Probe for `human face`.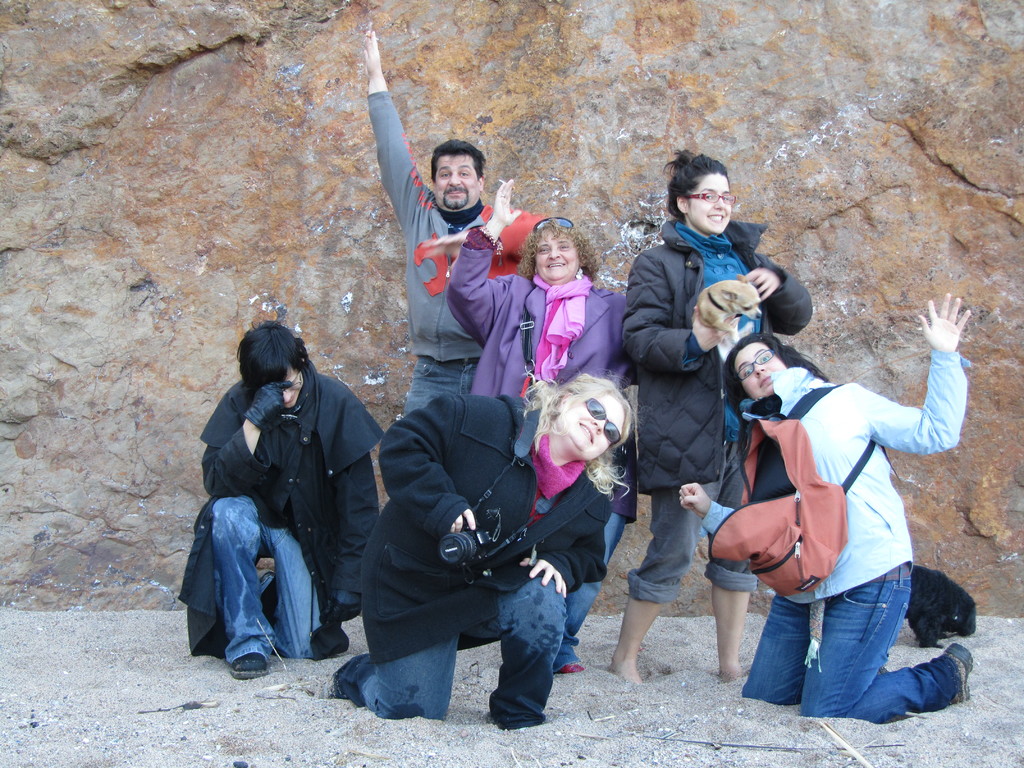
Probe result: crop(556, 388, 625, 463).
